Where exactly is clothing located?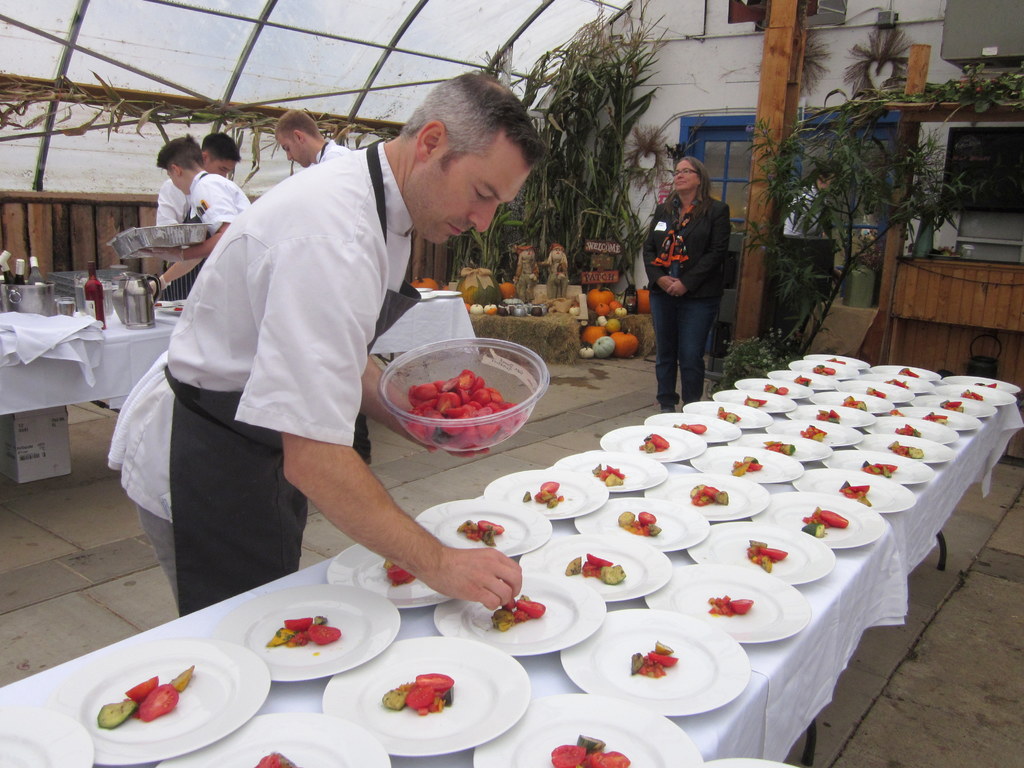
Its bounding box is 640,187,728,412.
